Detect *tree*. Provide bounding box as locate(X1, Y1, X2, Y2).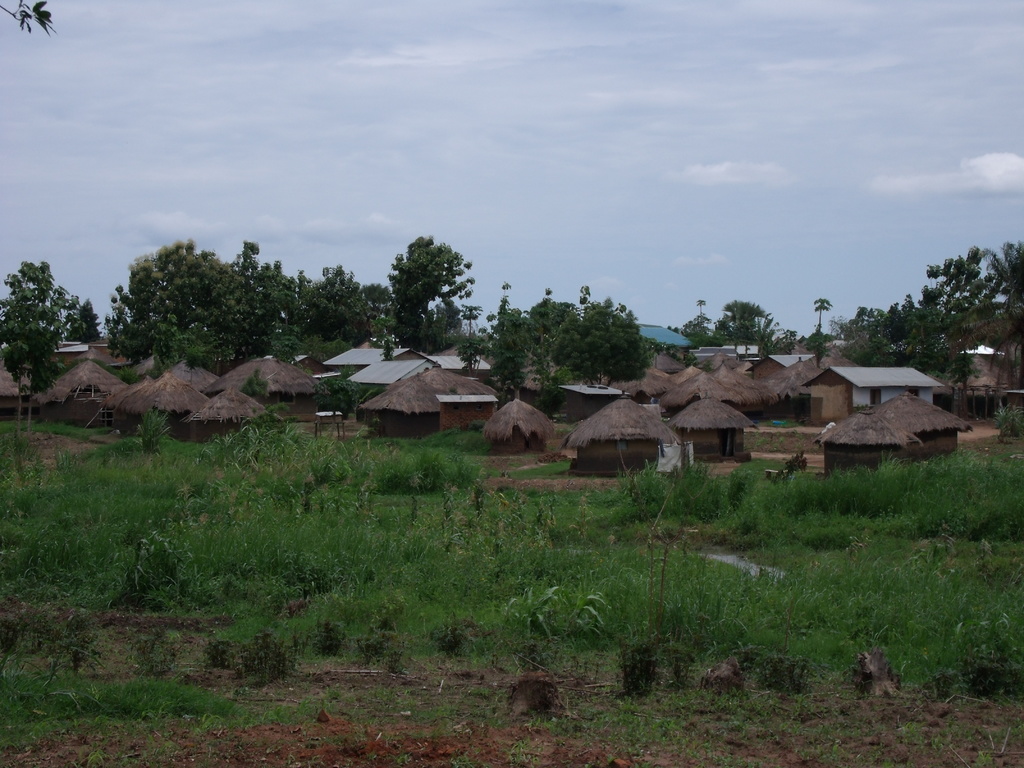
locate(356, 278, 388, 310).
